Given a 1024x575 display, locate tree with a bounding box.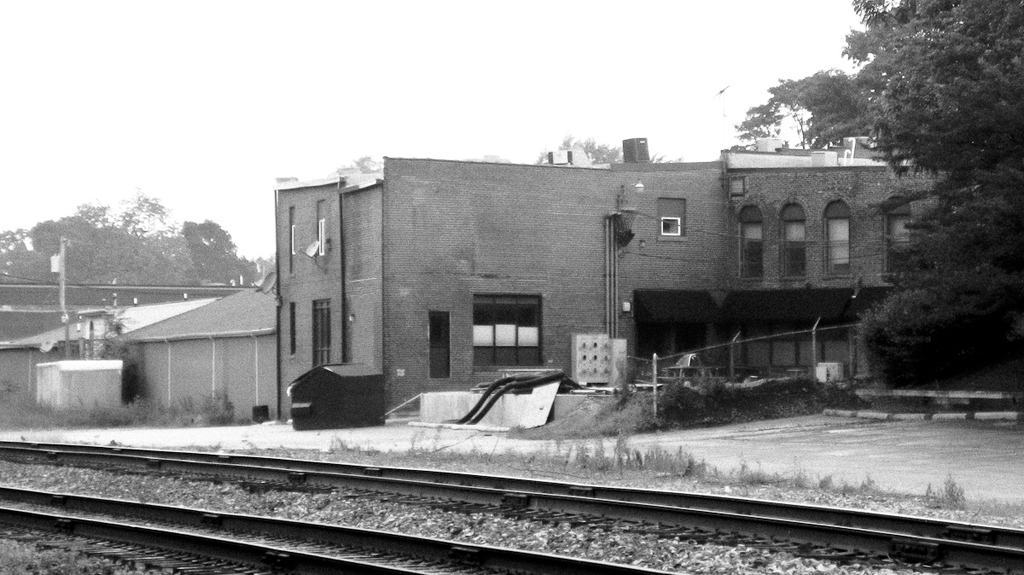
Located: Rect(843, 0, 1023, 261).
